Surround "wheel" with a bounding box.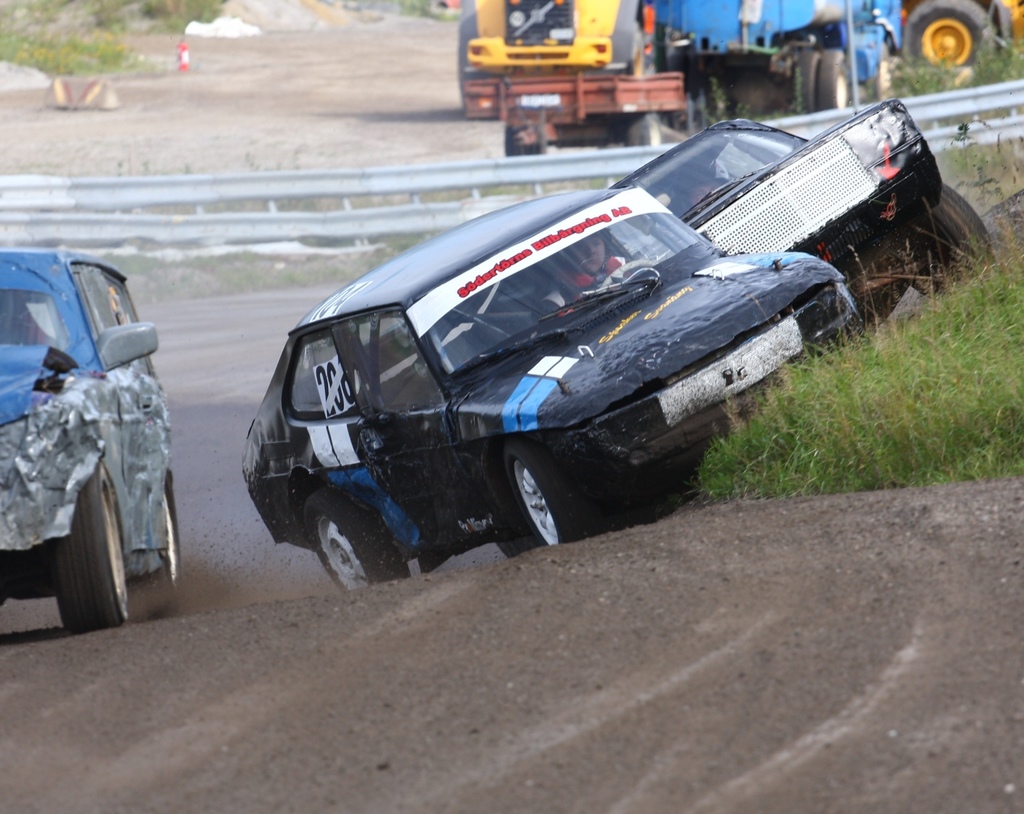
l=818, t=49, r=852, b=113.
